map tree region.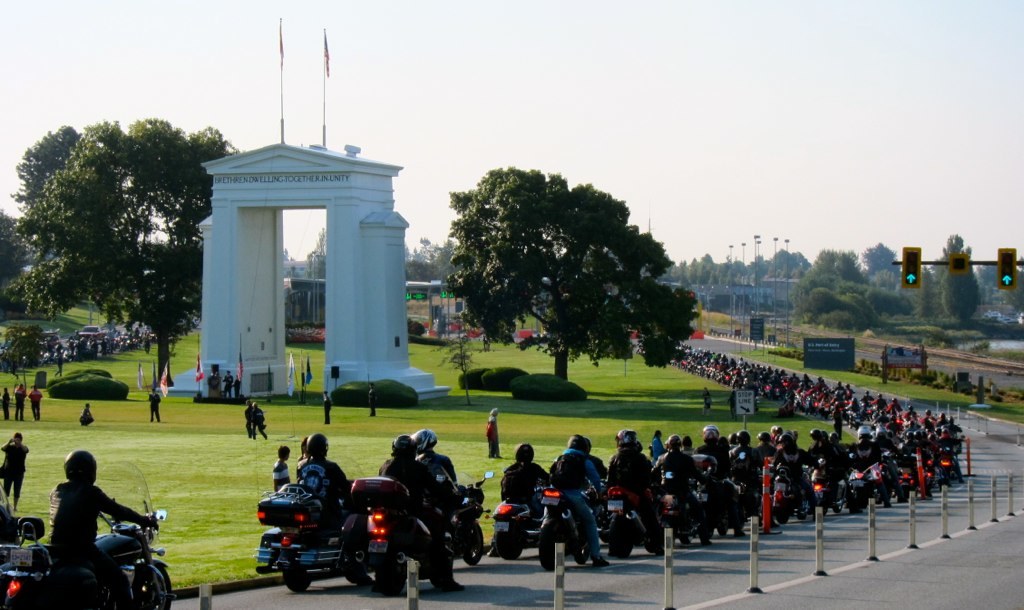
Mapped to Rect(0, 106, 204, 384).
